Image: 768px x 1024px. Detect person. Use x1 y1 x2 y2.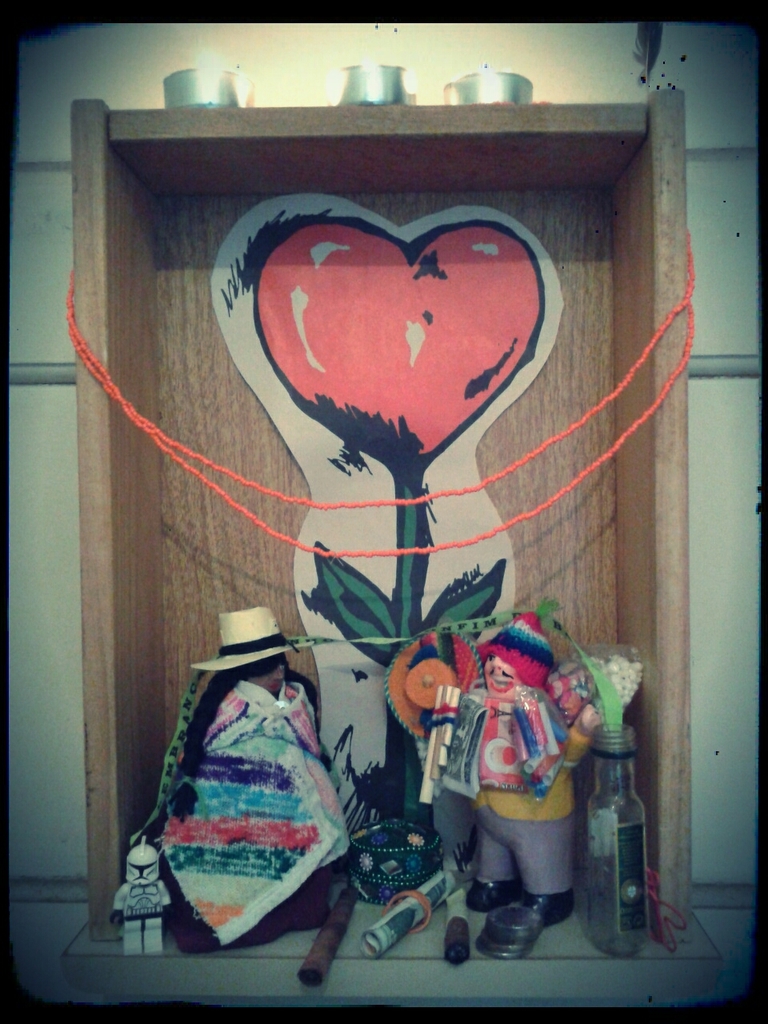
438 612 593 939.
